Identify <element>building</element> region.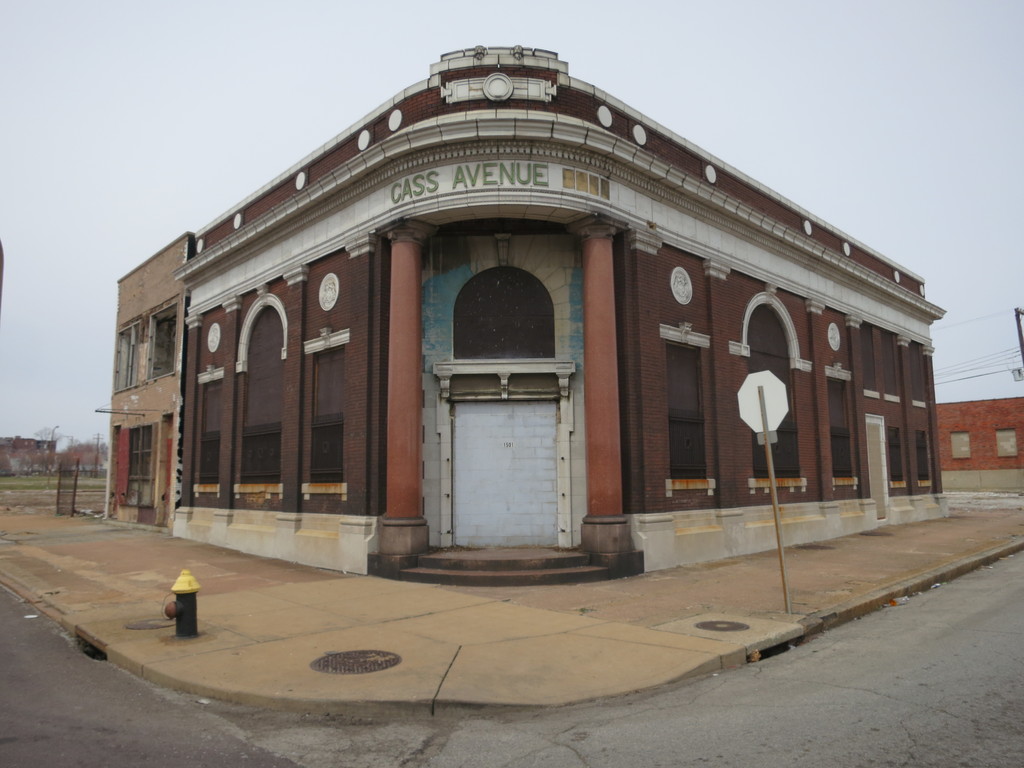
Region: [left=97, top=42, right=950, bottom=588].
